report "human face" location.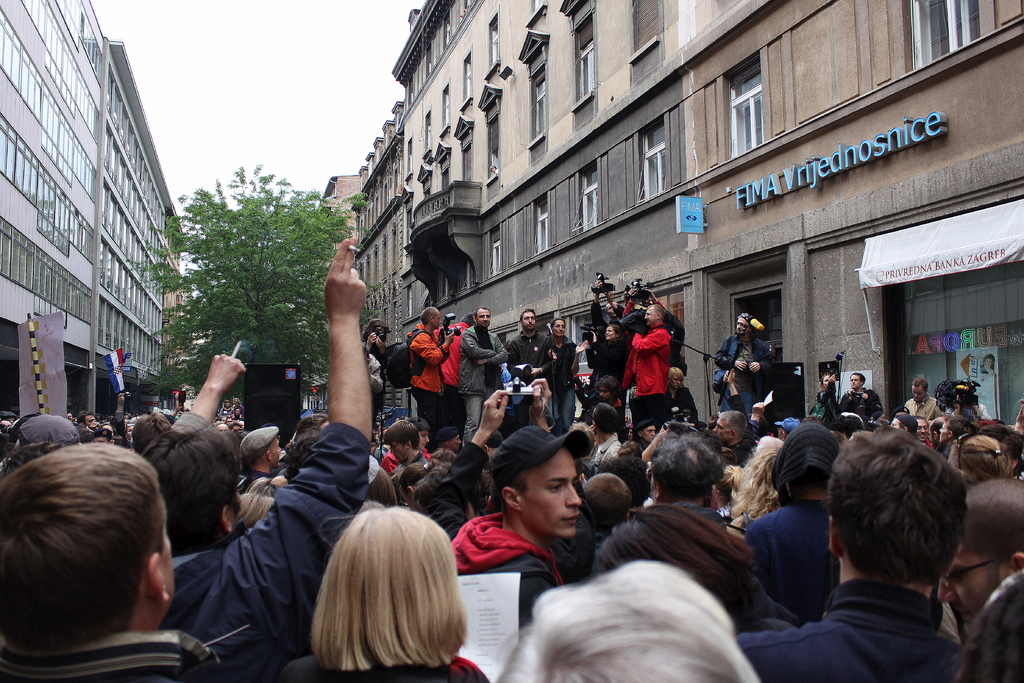
Report: 940/425/952/445.
